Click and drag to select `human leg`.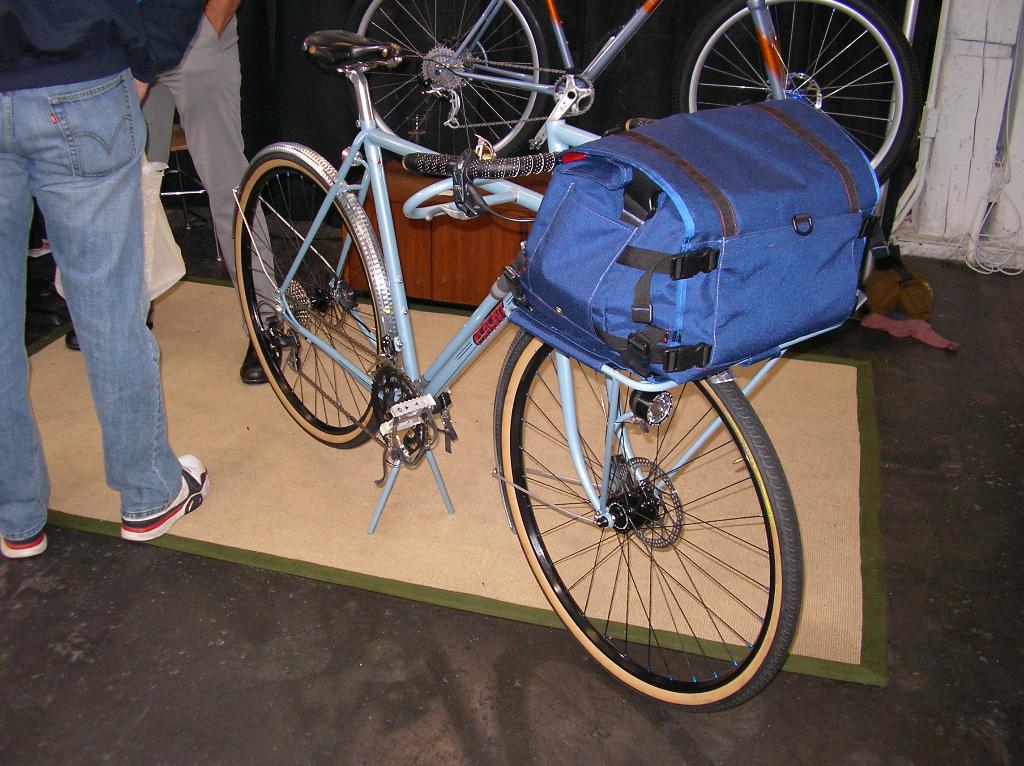
Selection: BBox(69, 84, 176, 353).
